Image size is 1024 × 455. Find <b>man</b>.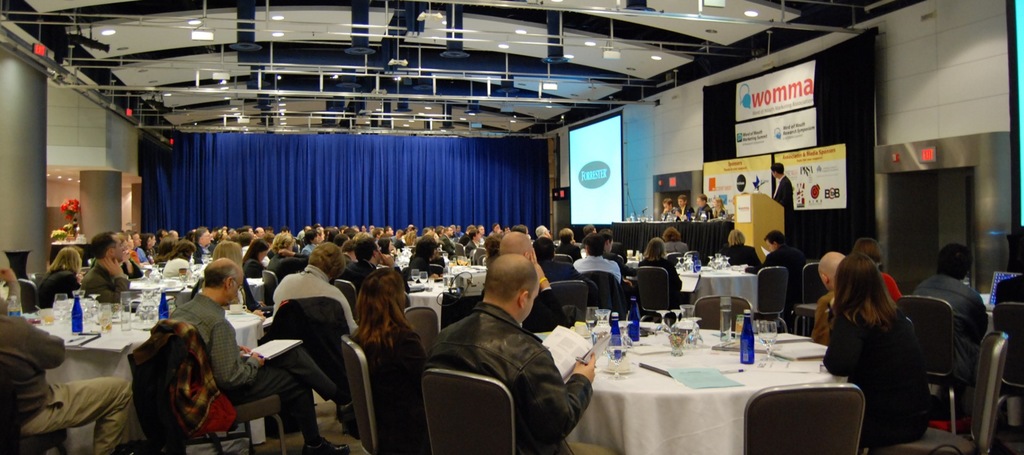
745, 230, 808, 308.
